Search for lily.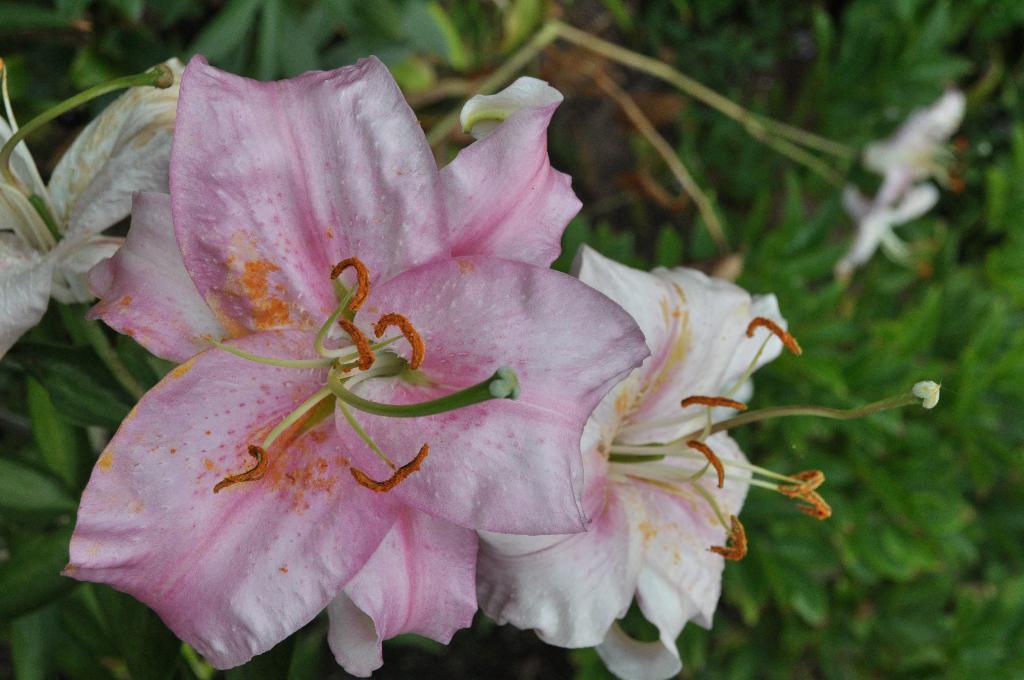
Found at locate(0, 53, 189, 366).
